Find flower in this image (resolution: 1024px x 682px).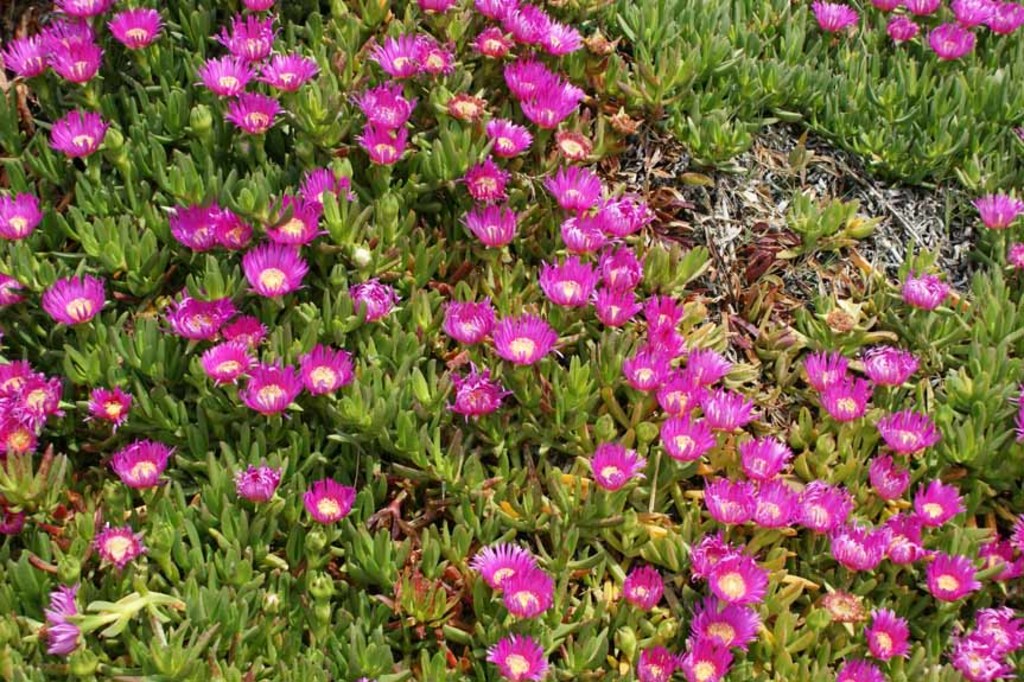
<region>902, 490, 975, 528</region>.
